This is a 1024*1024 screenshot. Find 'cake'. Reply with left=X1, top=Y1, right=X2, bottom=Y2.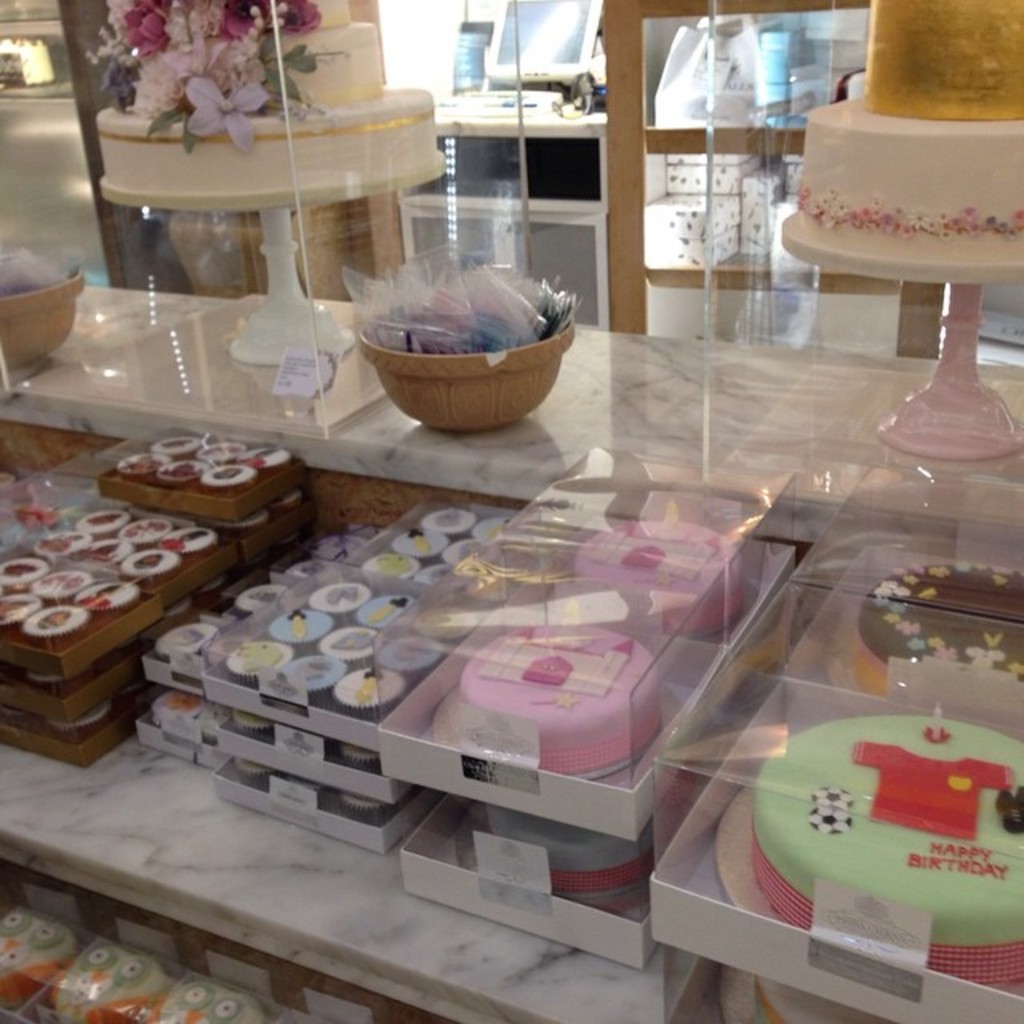
left=550, top=509, right=749, bottom=624.
